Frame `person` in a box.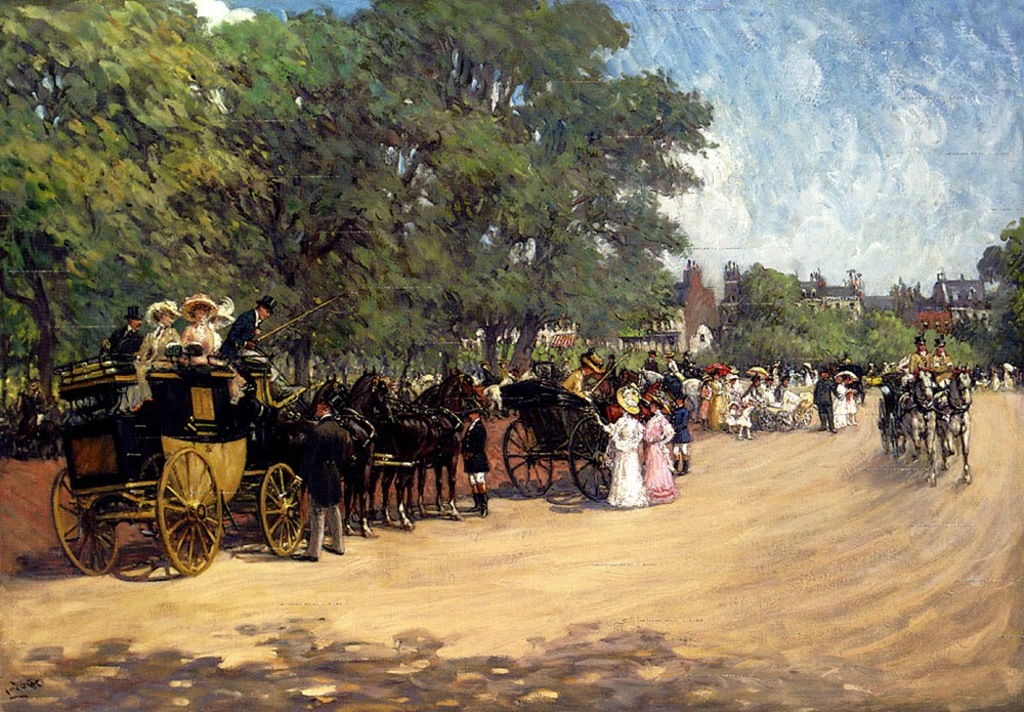
(left=103, top=304, right=142, bottom=384).
